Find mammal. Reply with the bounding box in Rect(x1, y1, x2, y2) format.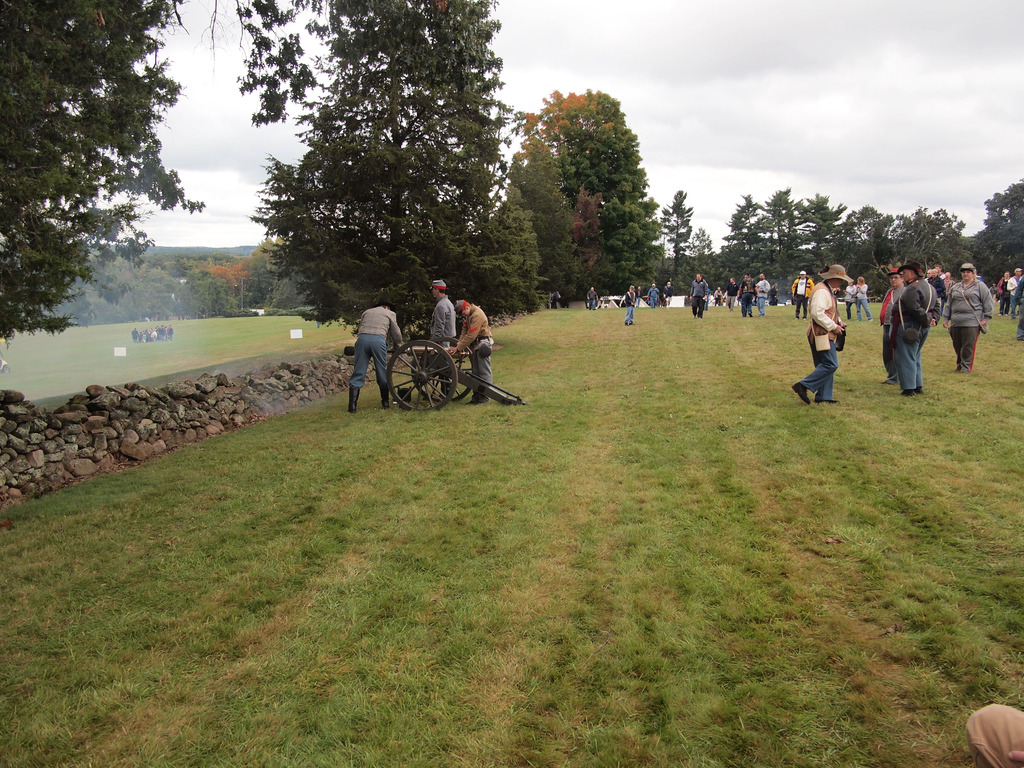
Rect(648, 283, 660, 305).
